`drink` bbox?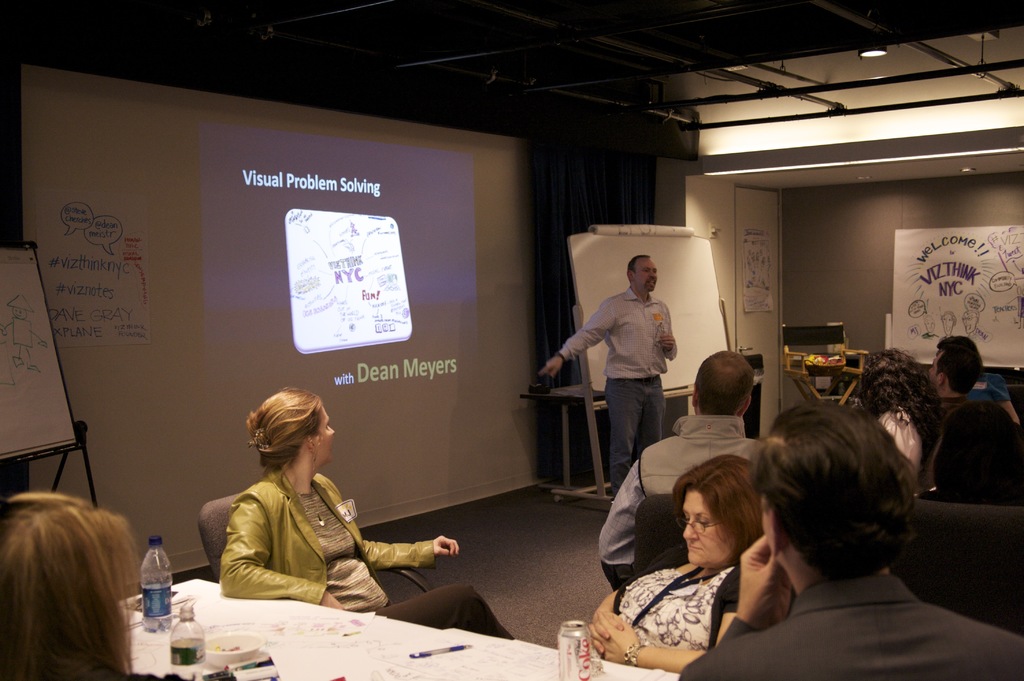
crop(554, 620, 591, 680)
